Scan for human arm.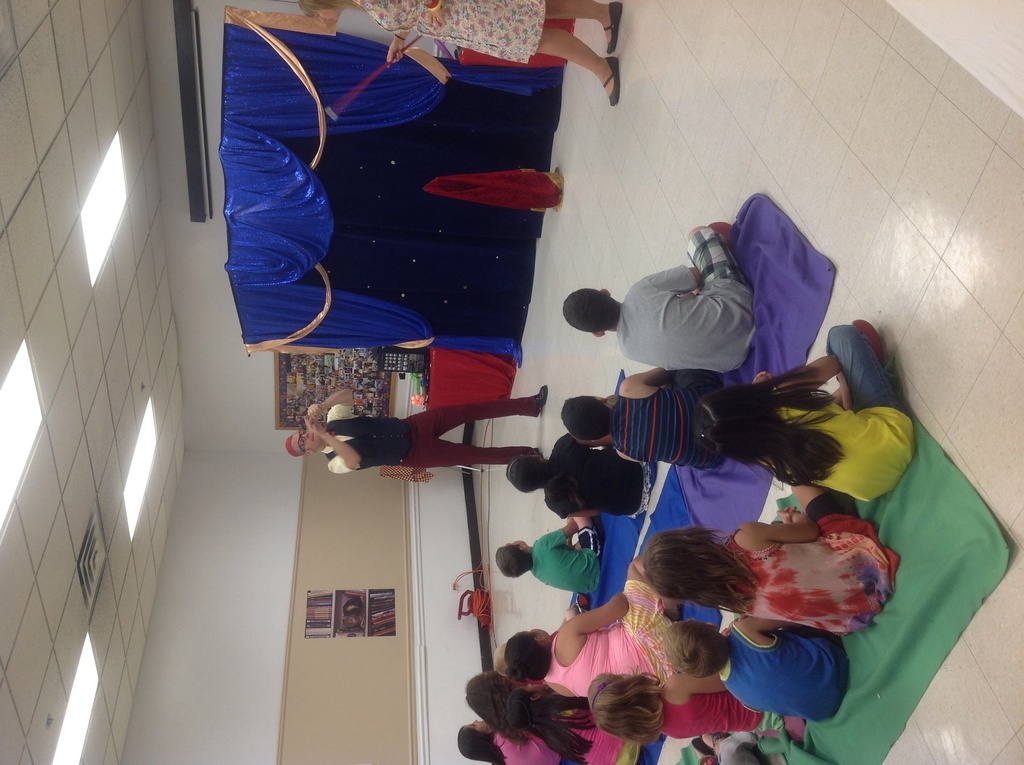
Scan result: [x1=545, y1=504, x2=596, y2=520].
